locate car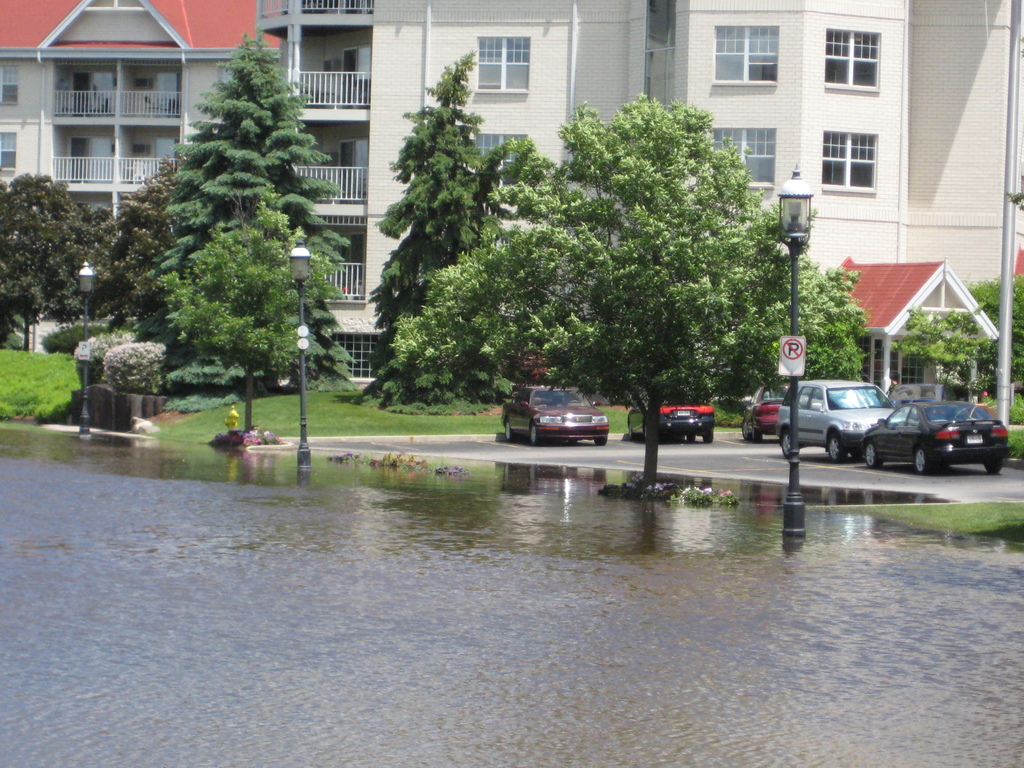
733/383/797/447
